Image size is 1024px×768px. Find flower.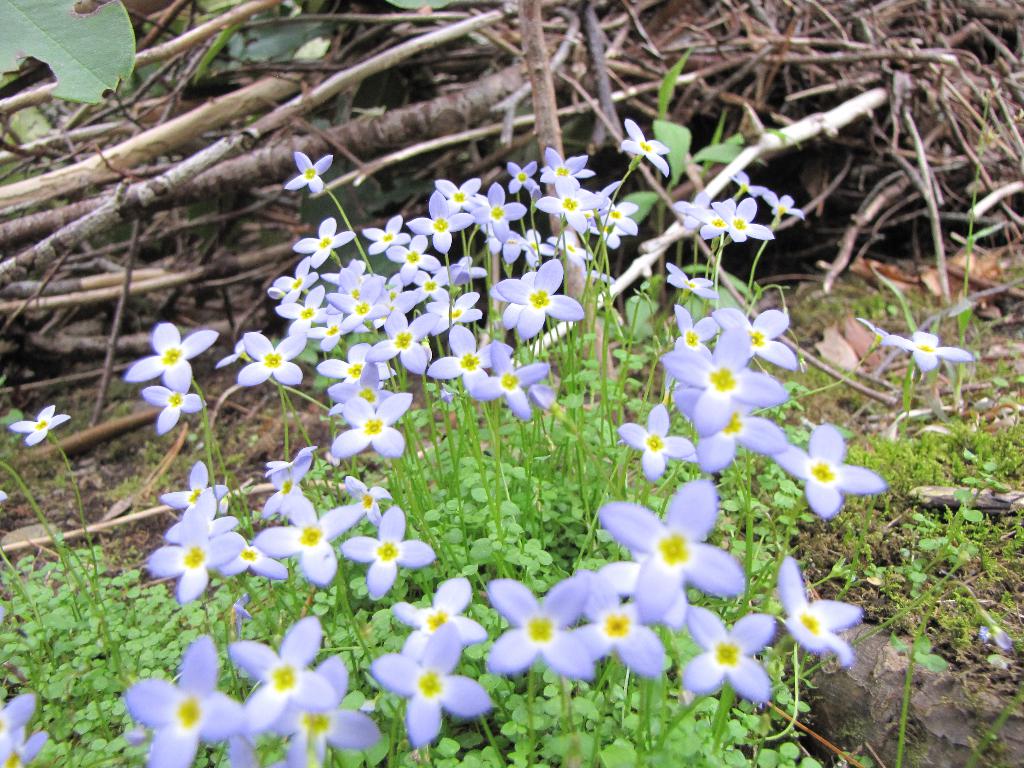
box(621, 116, 674, 177).
